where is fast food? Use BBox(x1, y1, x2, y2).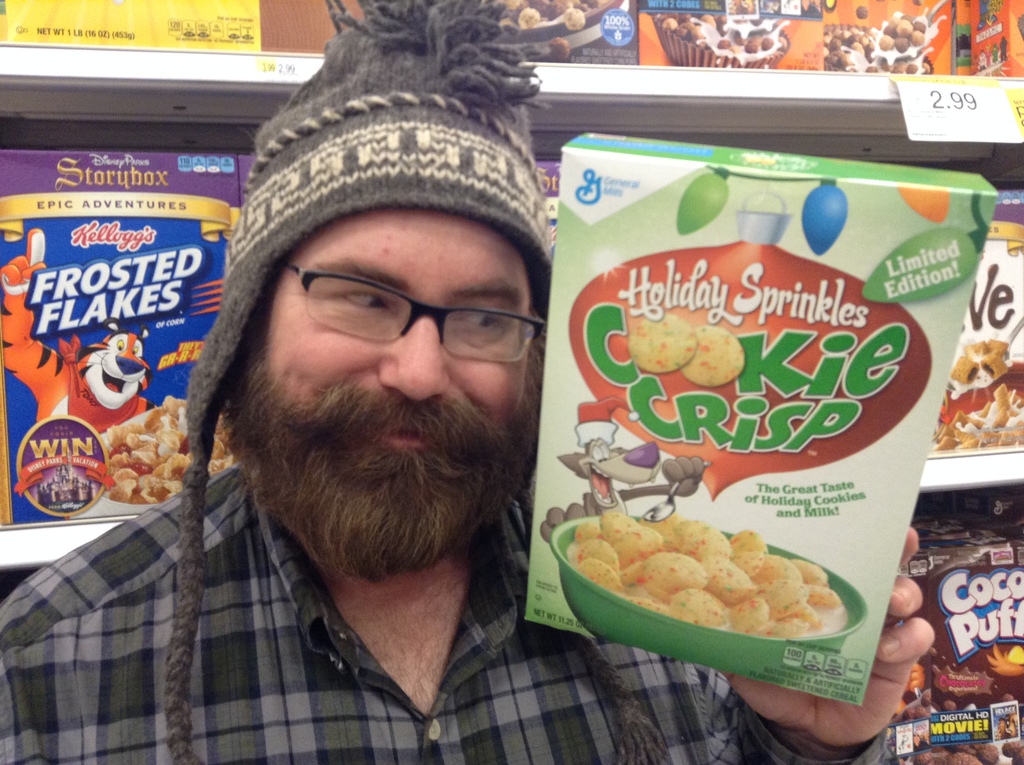
BBox(812, 7, 933, 65).
